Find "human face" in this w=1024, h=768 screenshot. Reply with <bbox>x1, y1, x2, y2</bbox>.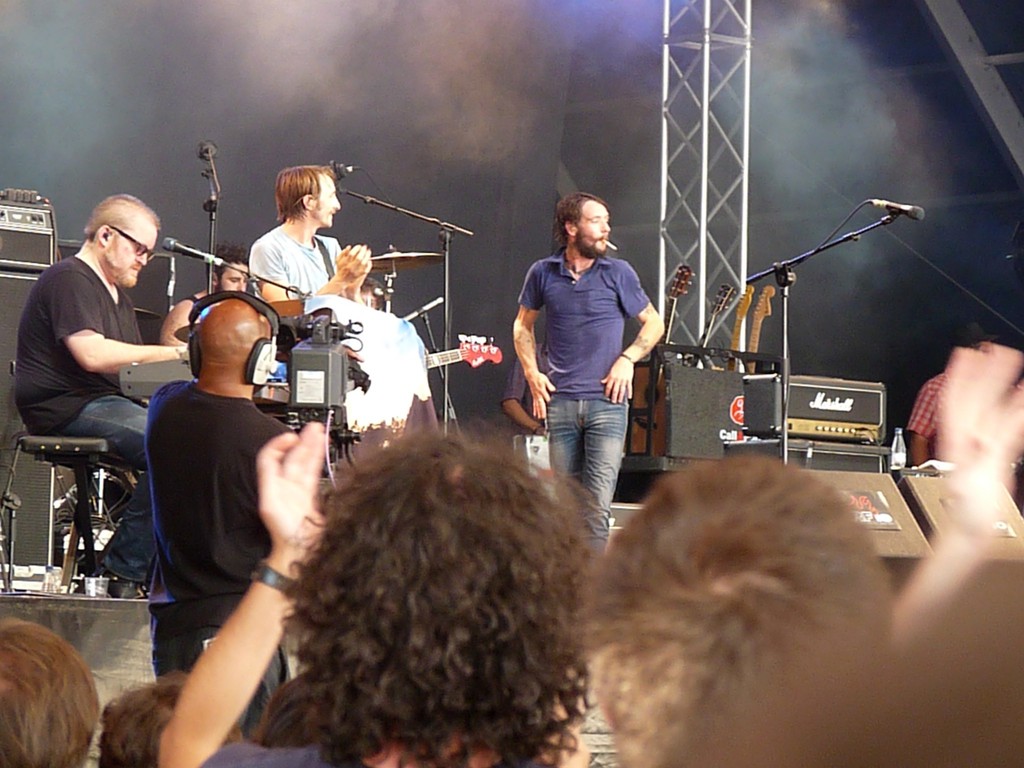
<bbox>218, 262, 248, 291</bbox>.
